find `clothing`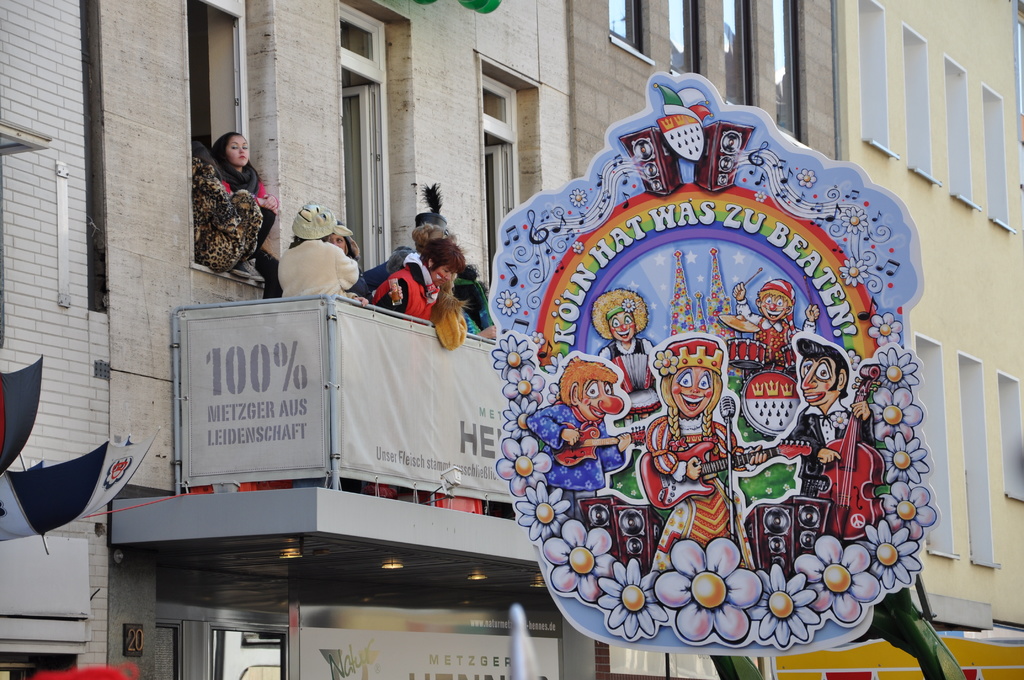
<box>191,149,261,275</box>
